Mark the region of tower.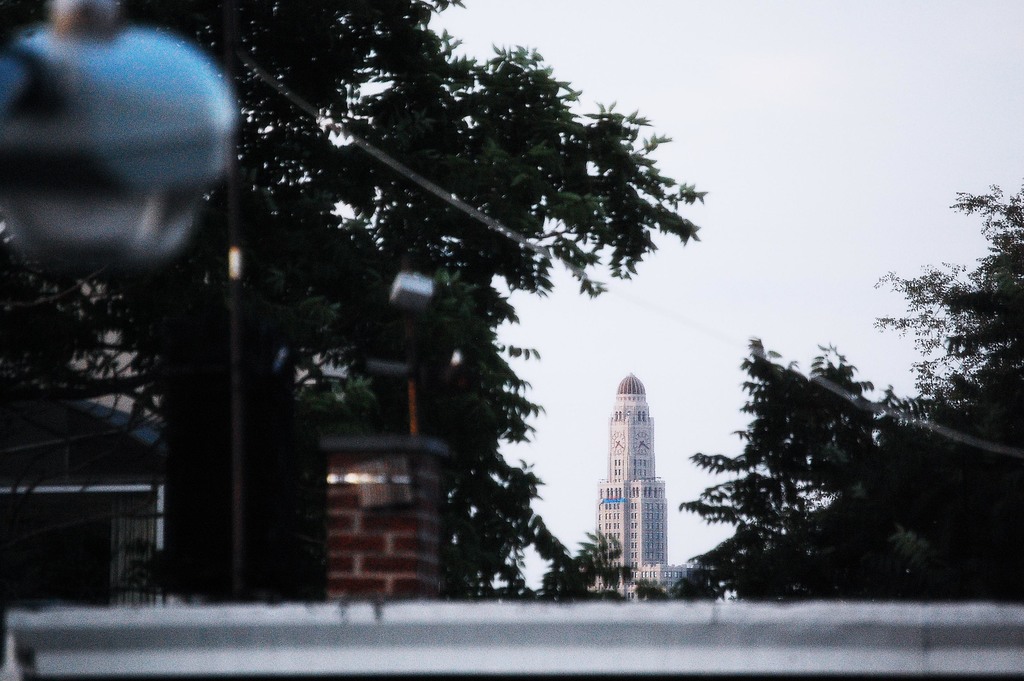
Region: pyautogui.locateOnScreen(596, 370, 667, 595).
